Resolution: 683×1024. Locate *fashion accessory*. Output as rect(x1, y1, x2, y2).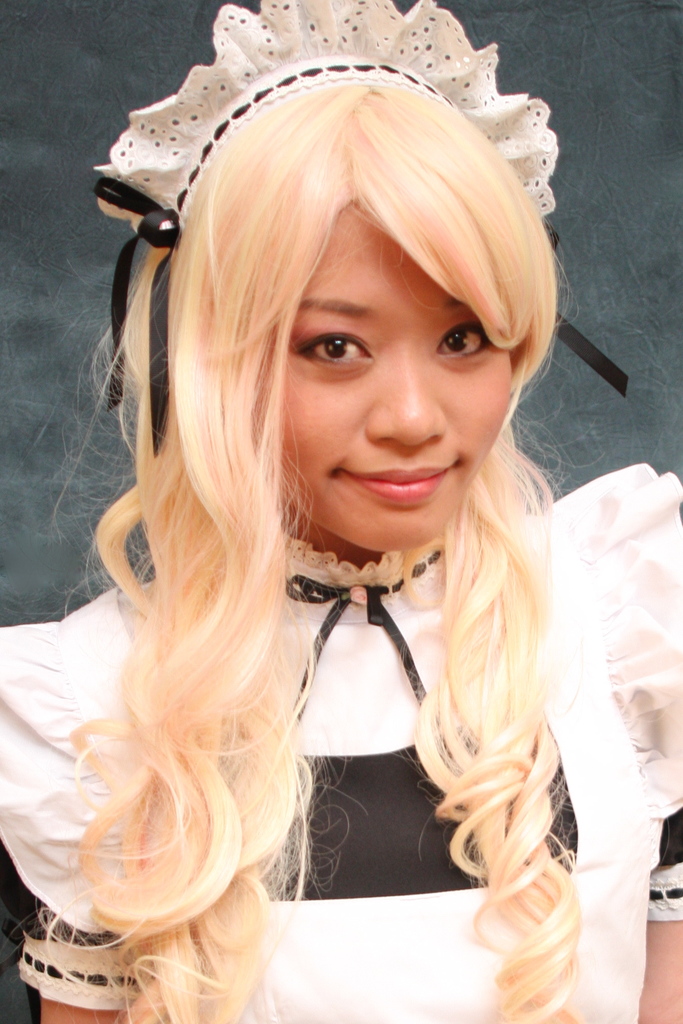
rect(288, 554, 442, 721).
